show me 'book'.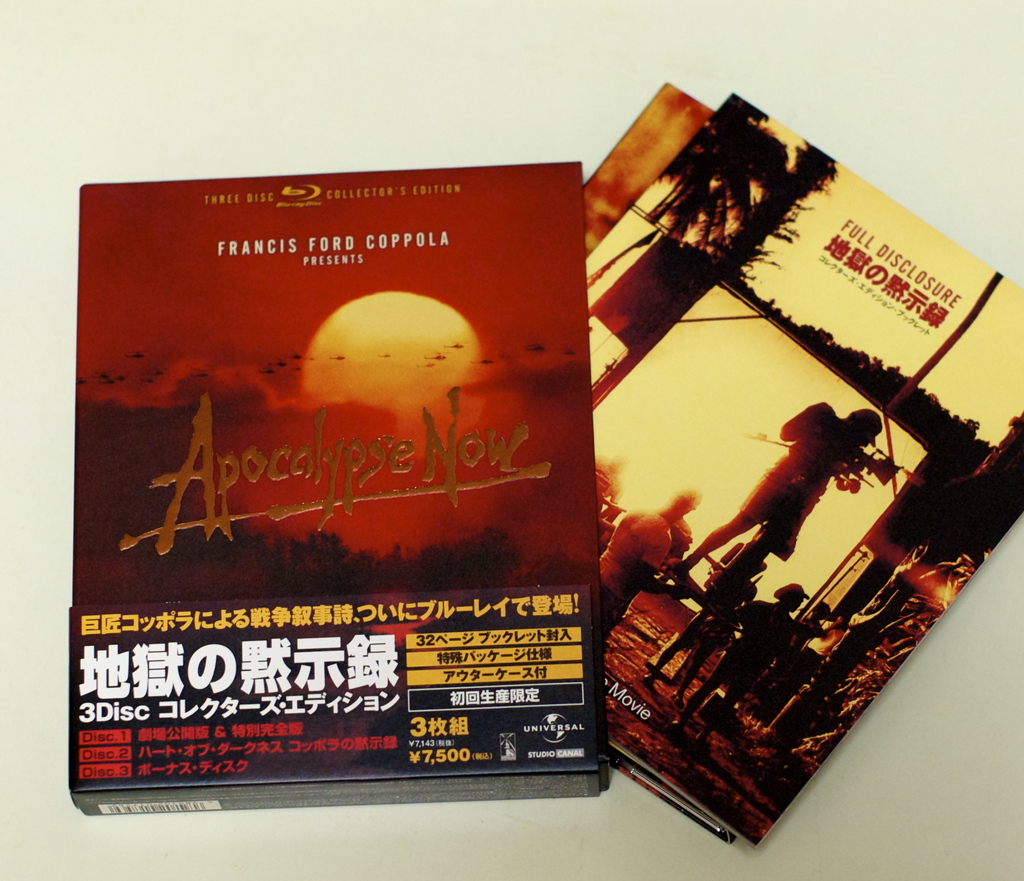
'book' is here: bbox(589, 94, 1023, 846).
